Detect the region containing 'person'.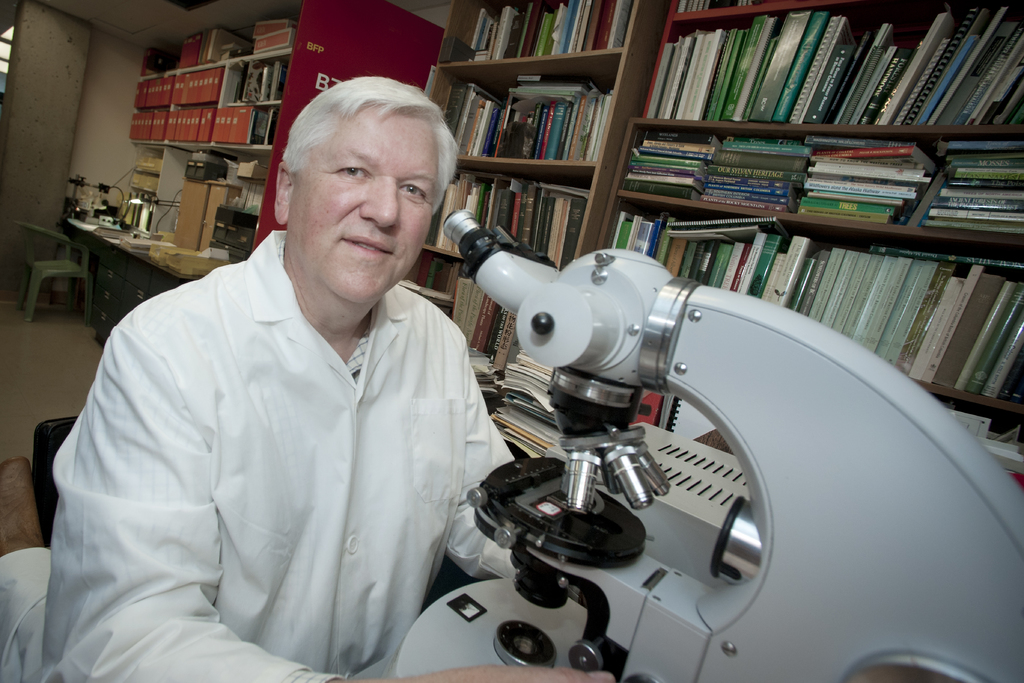
left=40, top=75, right=617, bottom=682.
